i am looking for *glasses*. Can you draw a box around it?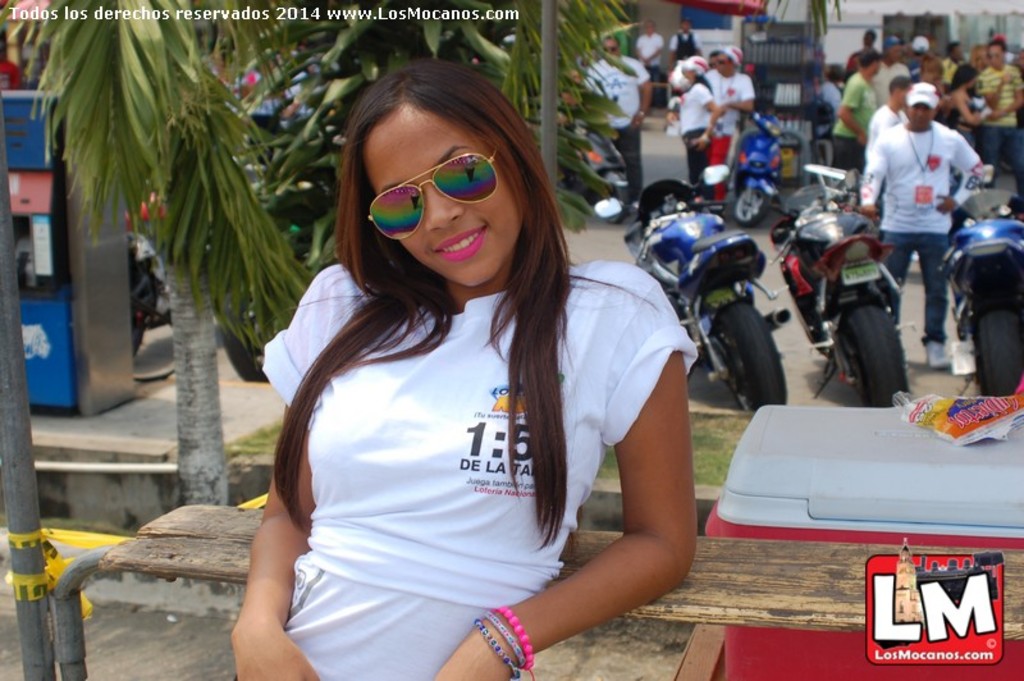
Sure, the bounding box is box(364, 134, 507, 243).
